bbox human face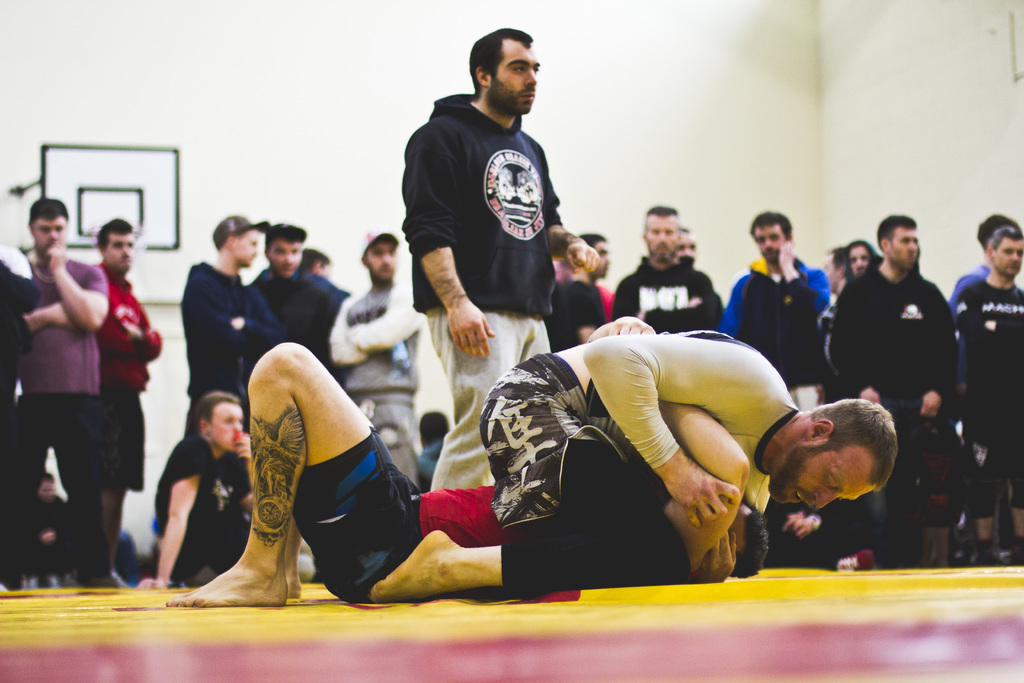
<box>33,215,65,253</box>
